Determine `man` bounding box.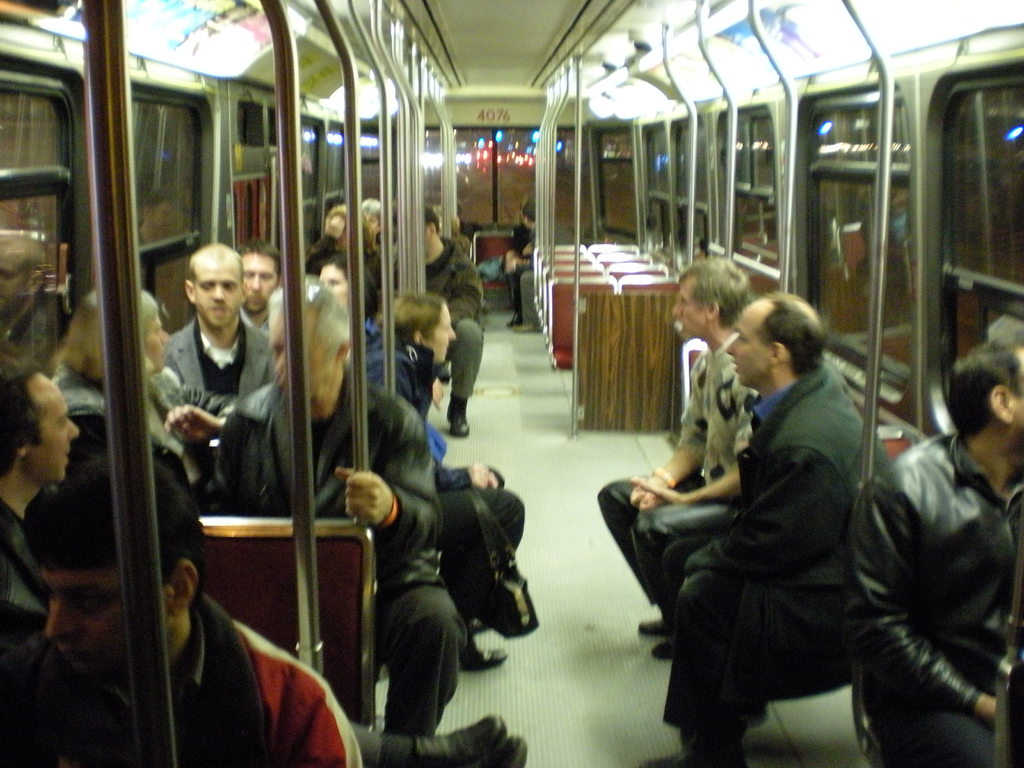
Determined: x1=0 y1=361 x2=97 y2=698.
